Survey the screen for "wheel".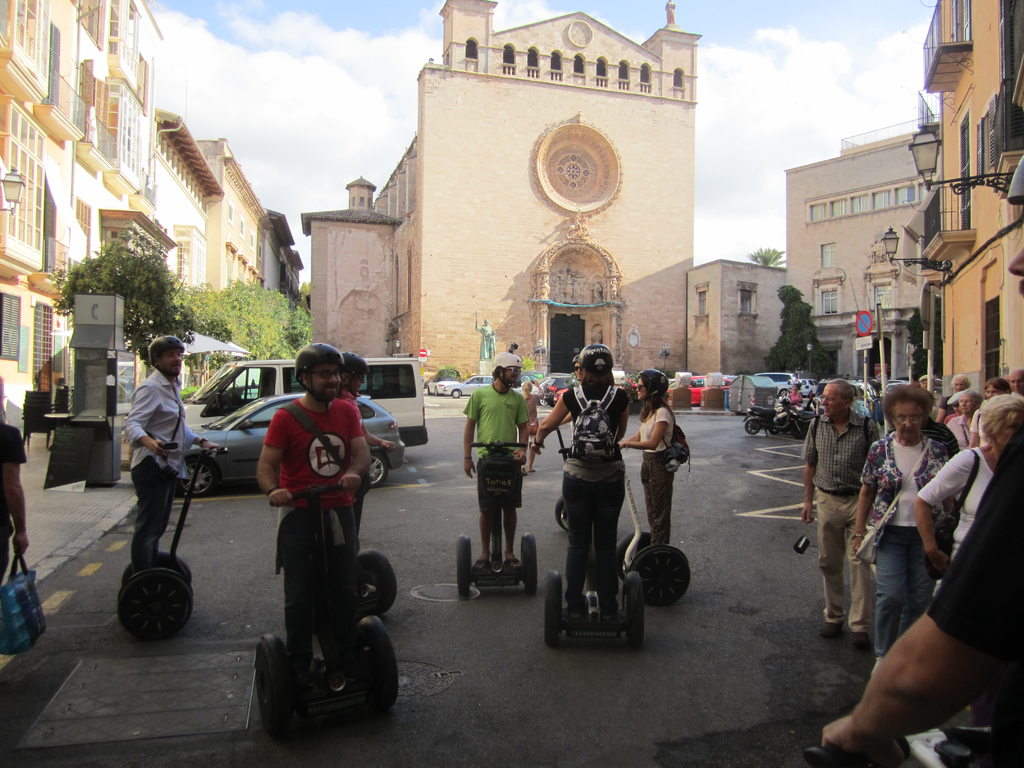
Survey found: 369 451 391 490.
